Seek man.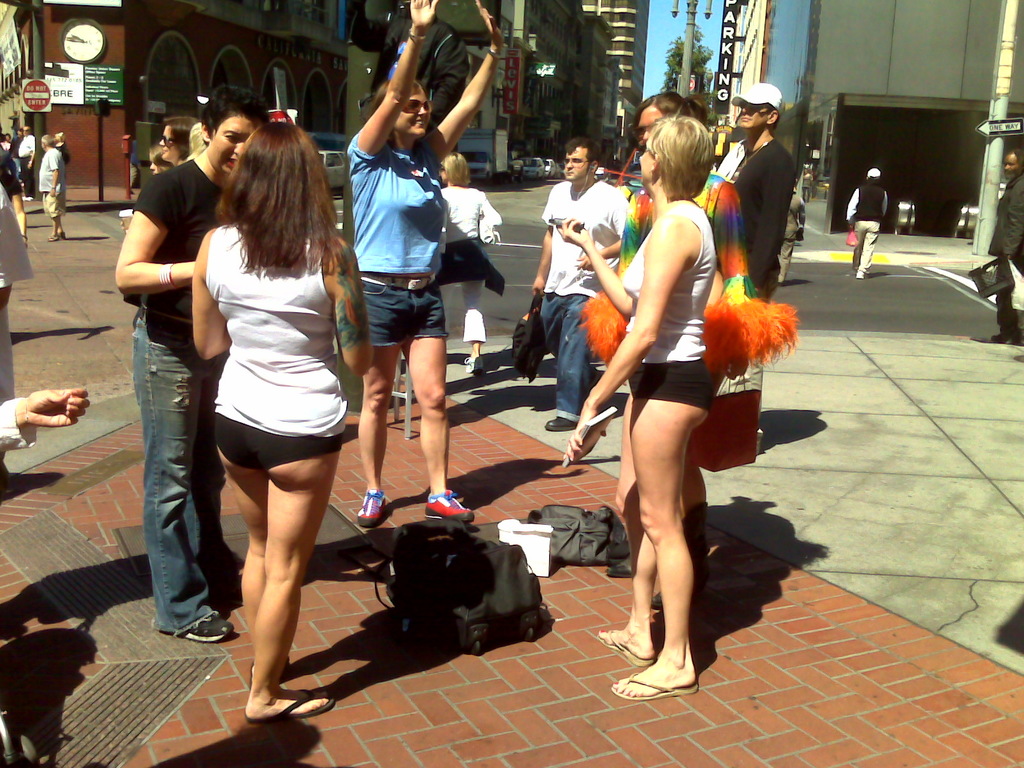
{"x1": 845, "y1": 168, "x2": 890, "y2": 284}.
